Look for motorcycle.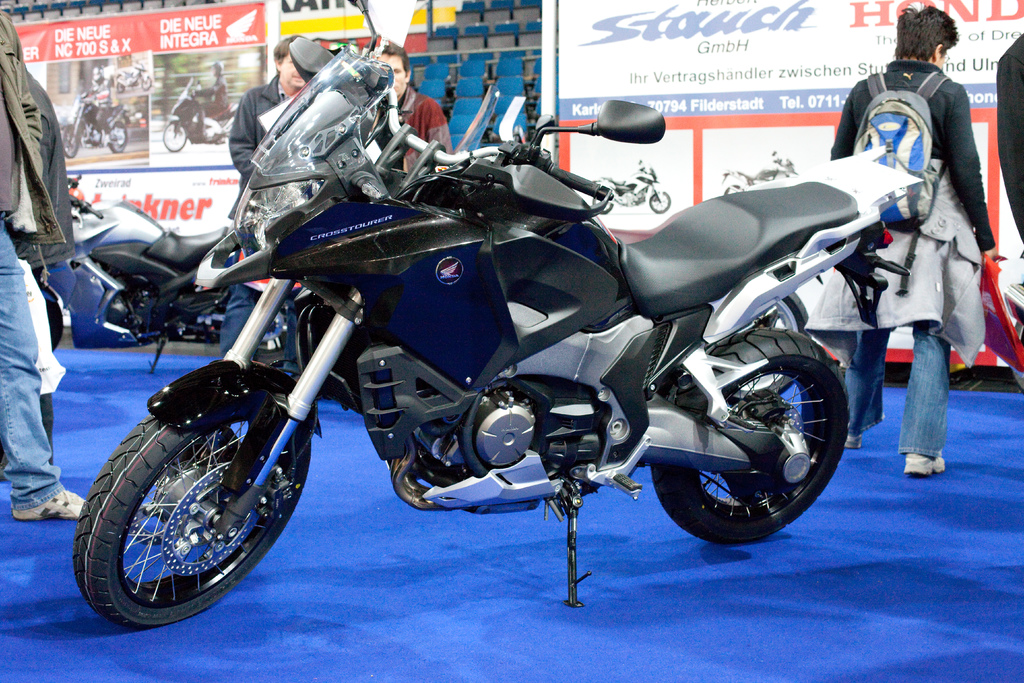
Found: 723 156 797 194.
